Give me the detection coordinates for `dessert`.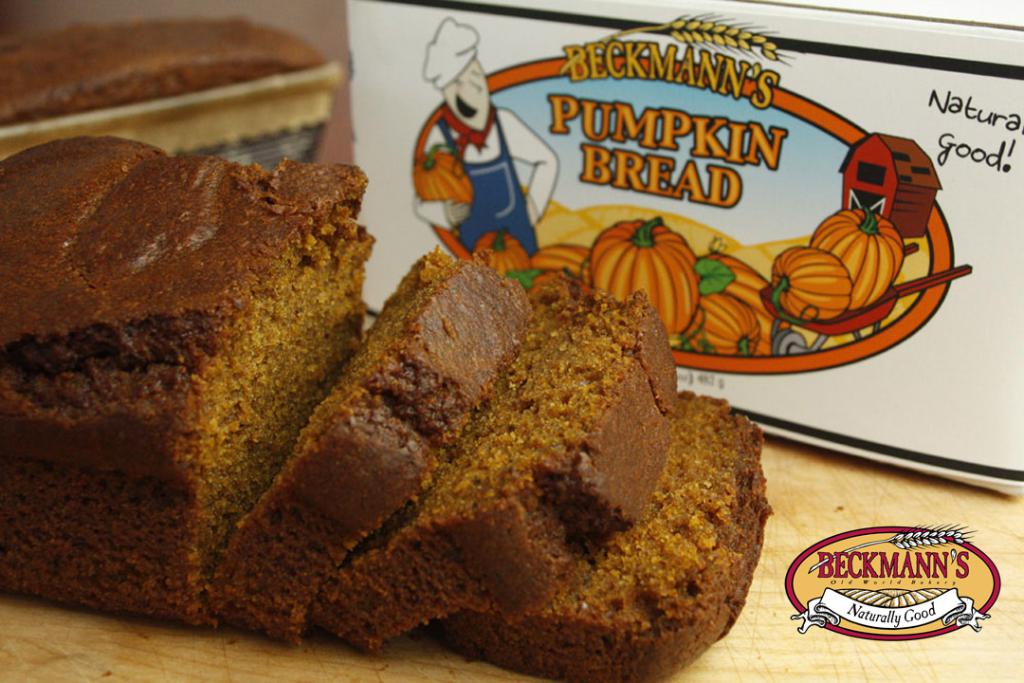
Rect(4, 119, 364, 611).
